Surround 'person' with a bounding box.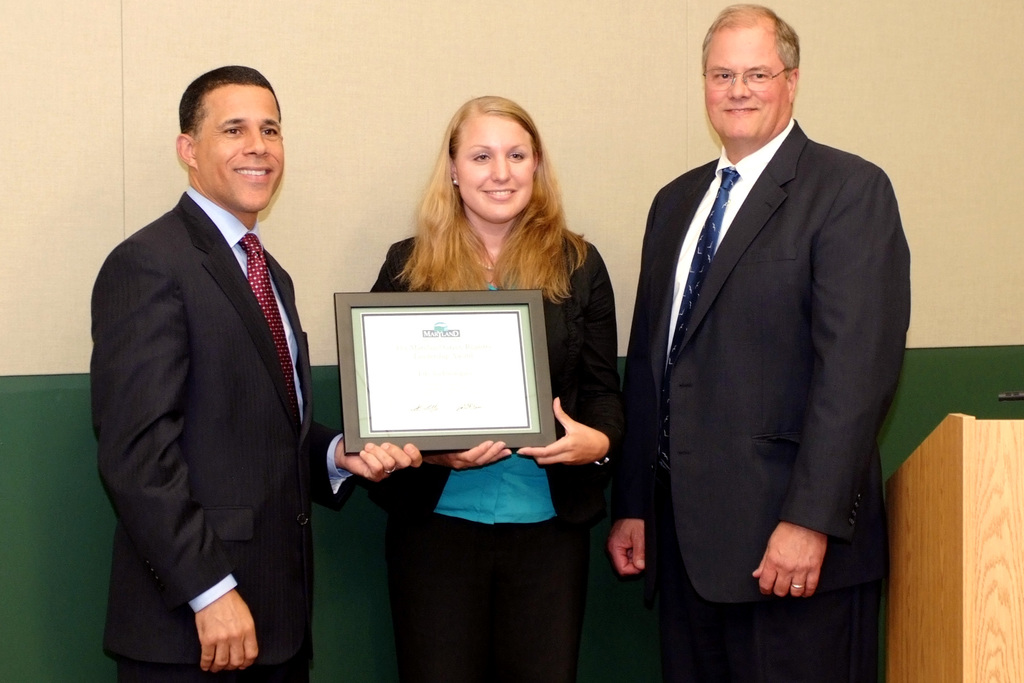
(x1=371, y1=97, x2=614, y2=682).
